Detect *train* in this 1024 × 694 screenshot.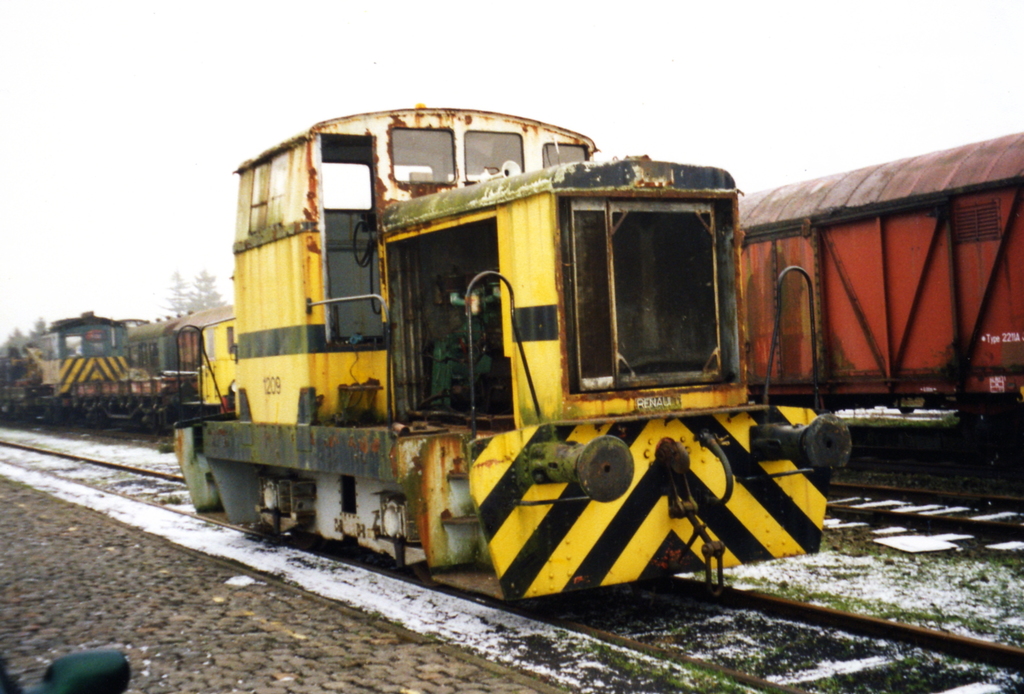
Detection: 168/103/855/602.
